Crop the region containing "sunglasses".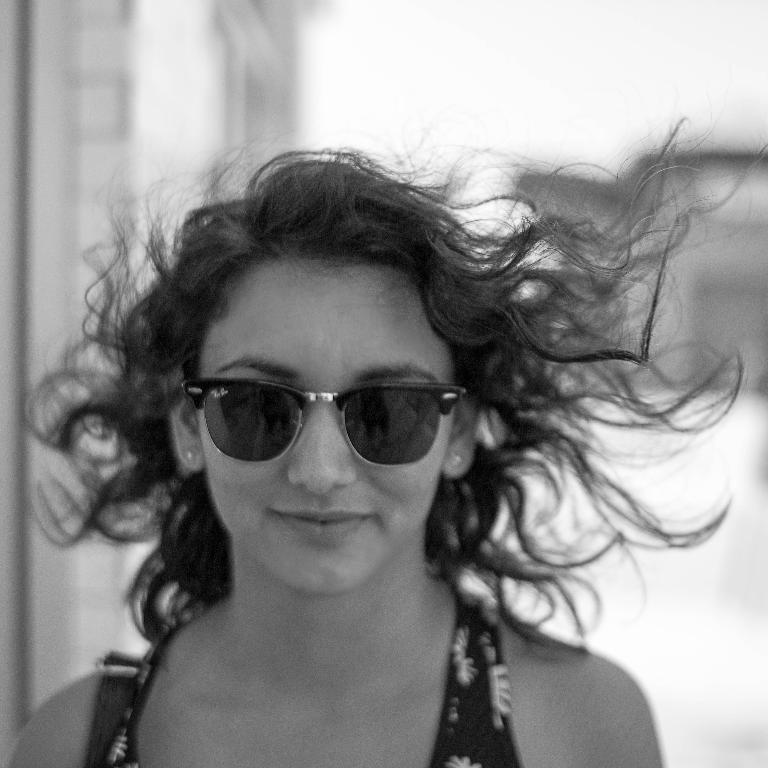
Crop region: {"left": 179, "top": 364, "right": 468, "bottom": 468}.
